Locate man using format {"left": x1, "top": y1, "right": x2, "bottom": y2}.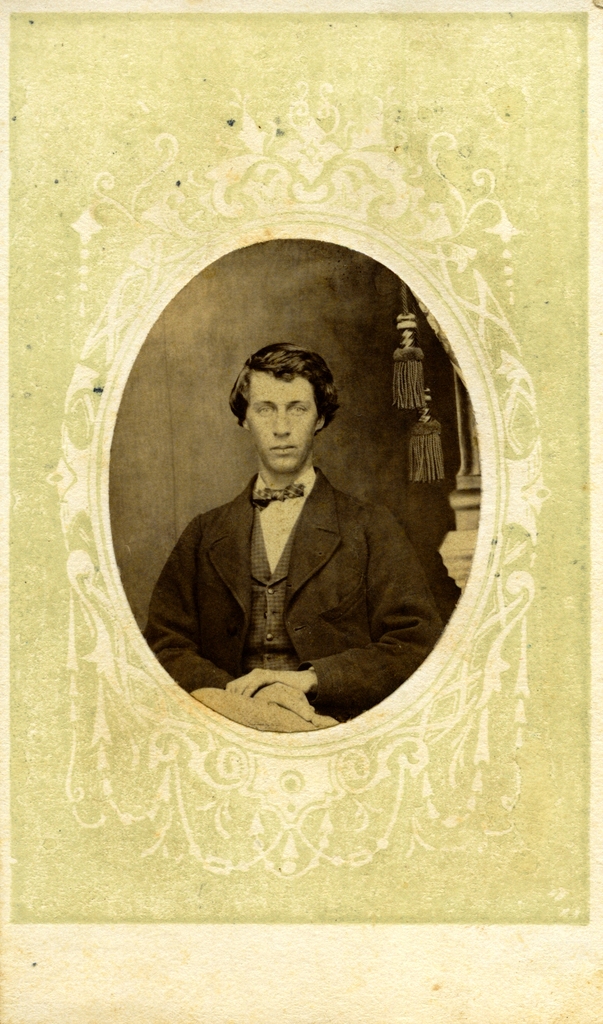
{"left": 139, "top": 340, "right": 444, "bottom": 731}.
